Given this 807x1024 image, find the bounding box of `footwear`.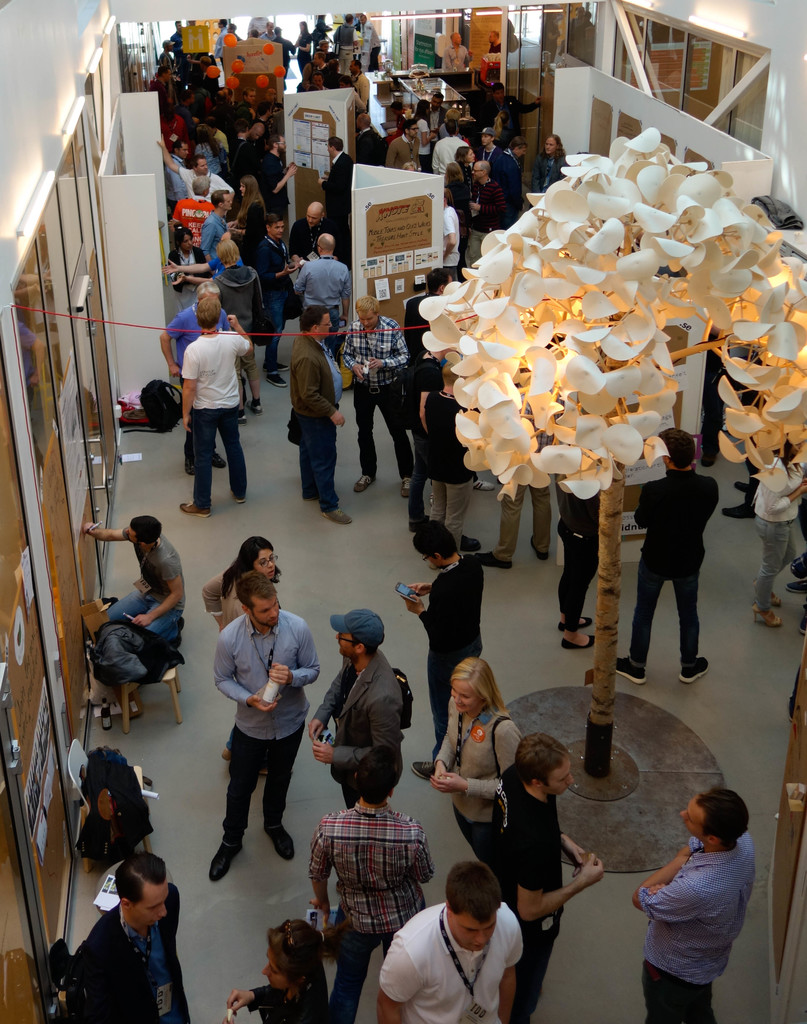
(234, 478, 244, 500).
